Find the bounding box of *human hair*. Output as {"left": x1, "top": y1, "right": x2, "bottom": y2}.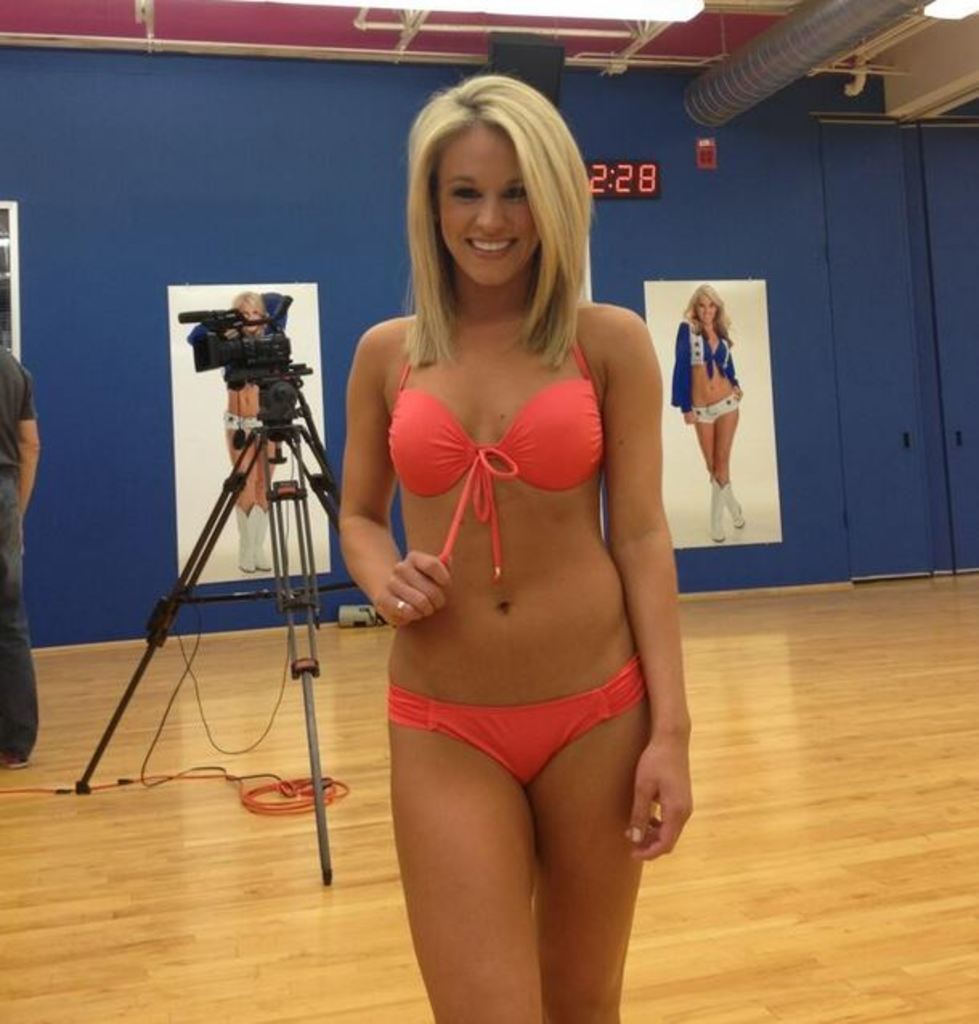
{"left": 680, "top": 281, "right": 738, "bottom": 348}.
